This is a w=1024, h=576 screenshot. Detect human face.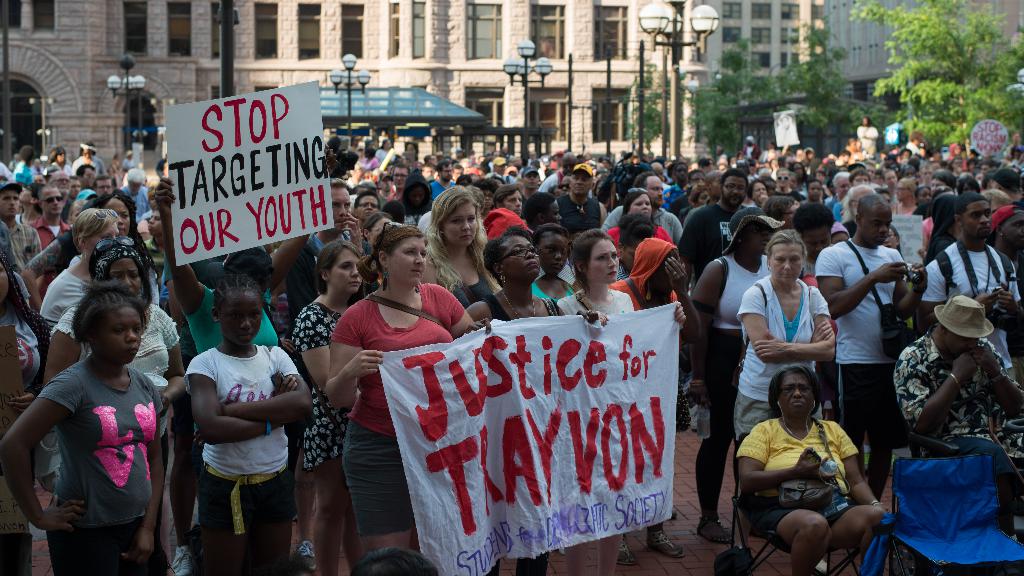
bbox(963, 199, 988, 236).
